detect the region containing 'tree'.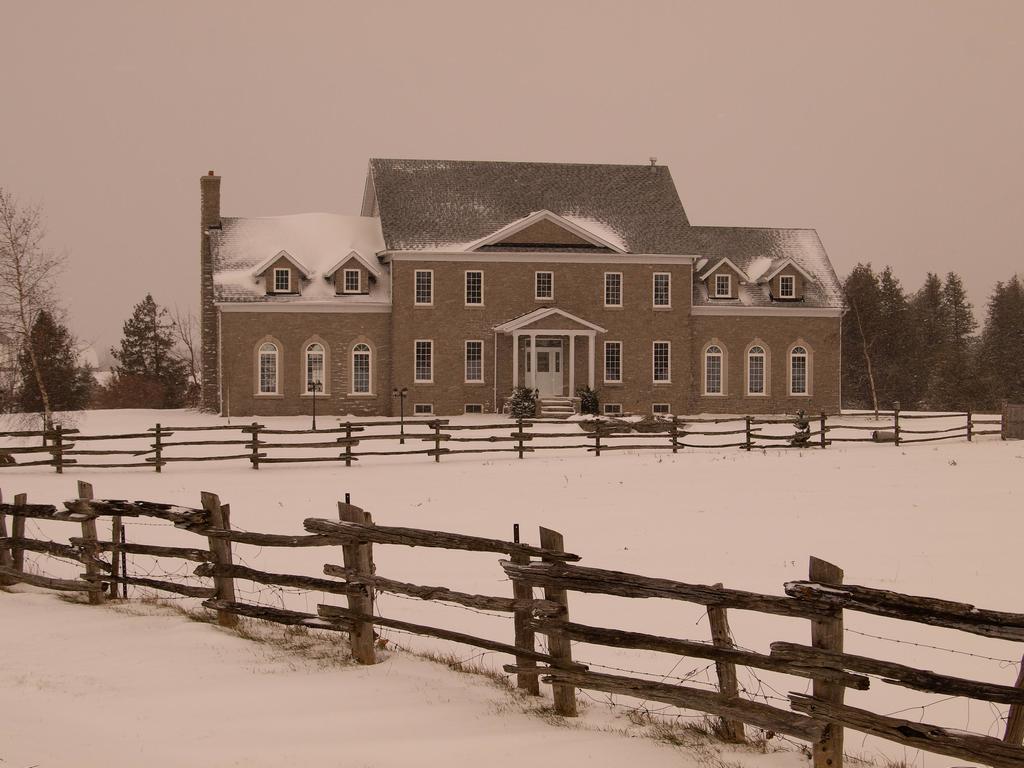
<bbox>884, 259, 928, 418</bbox>.
